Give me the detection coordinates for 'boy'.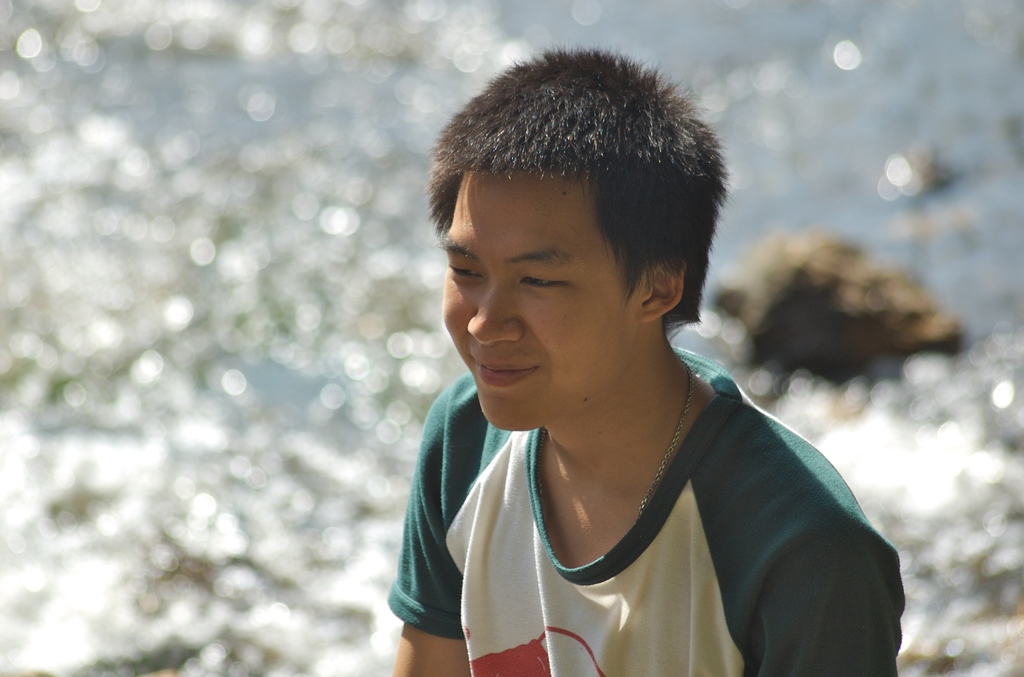
bbox=[394, 35, 845, 670].
